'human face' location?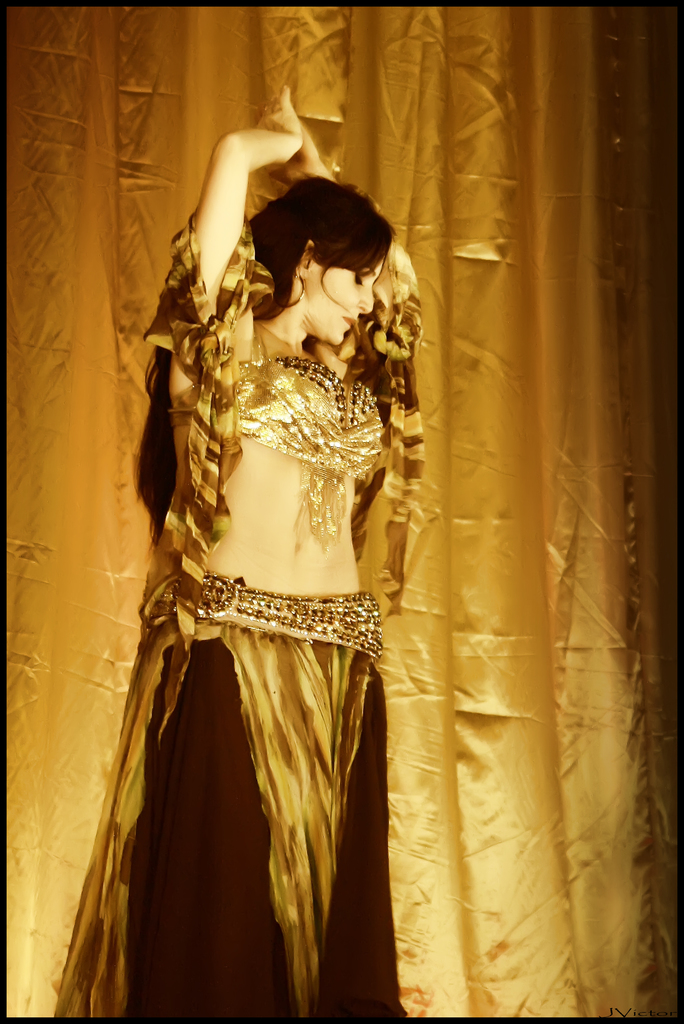
[x1=315, y1=261, x2=385, y2=347]
